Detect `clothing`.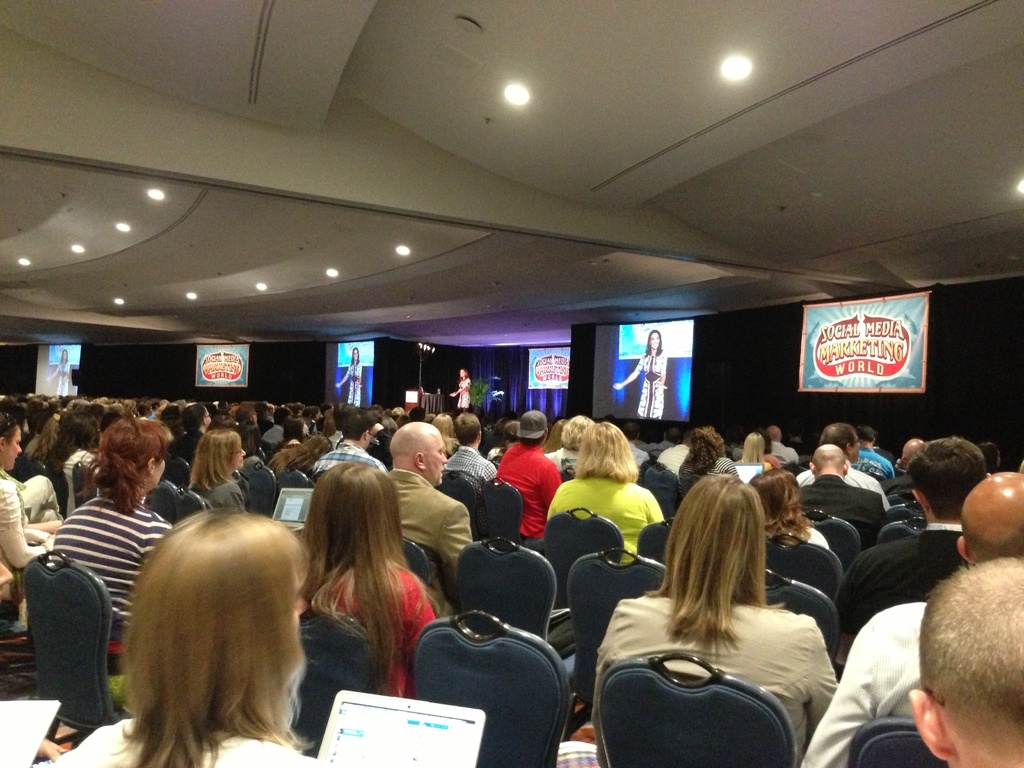
Detected at rect(308, 437, 384, 481).
